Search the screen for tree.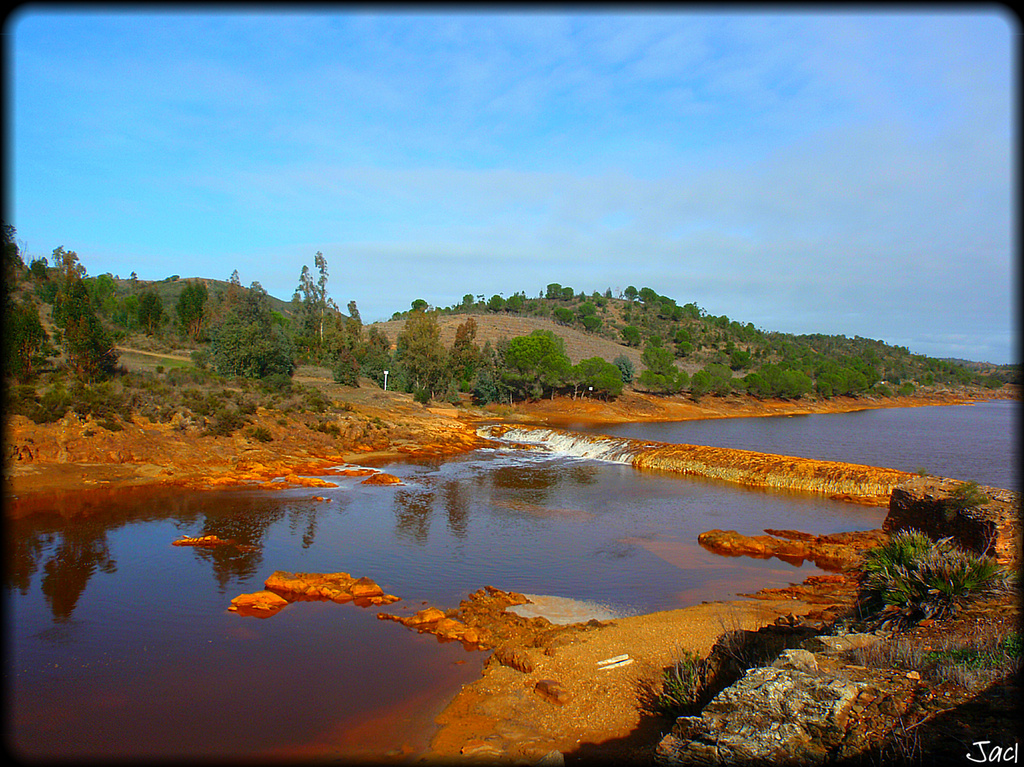
Found at rect(404, 293, 508, 405).
